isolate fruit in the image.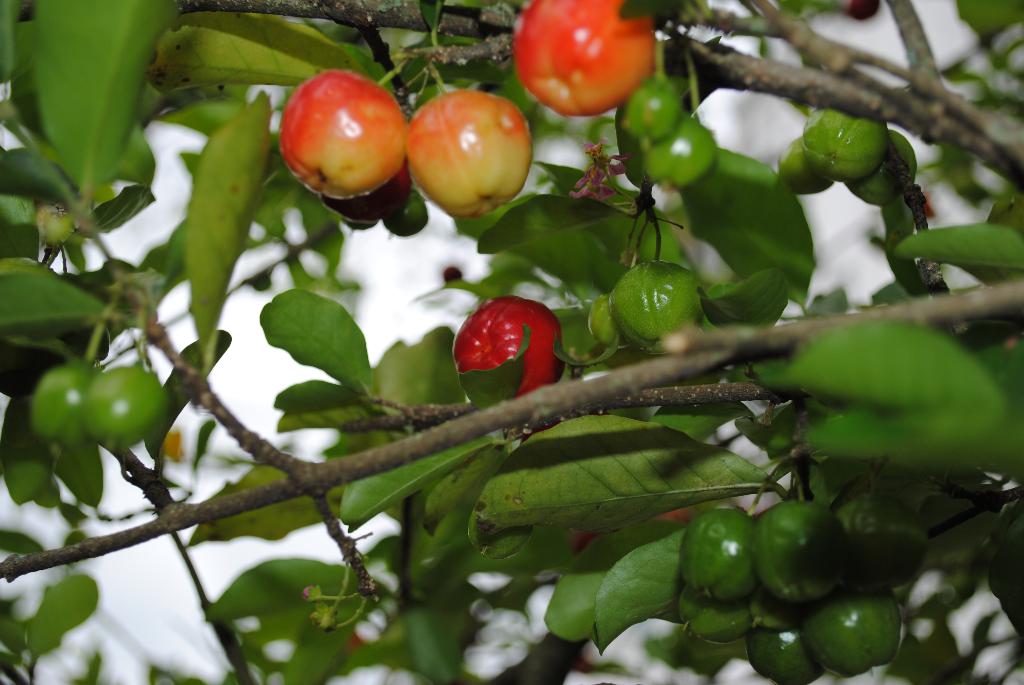
Isolated region: [x1=800, y1=109, x2=892, y2=179].
